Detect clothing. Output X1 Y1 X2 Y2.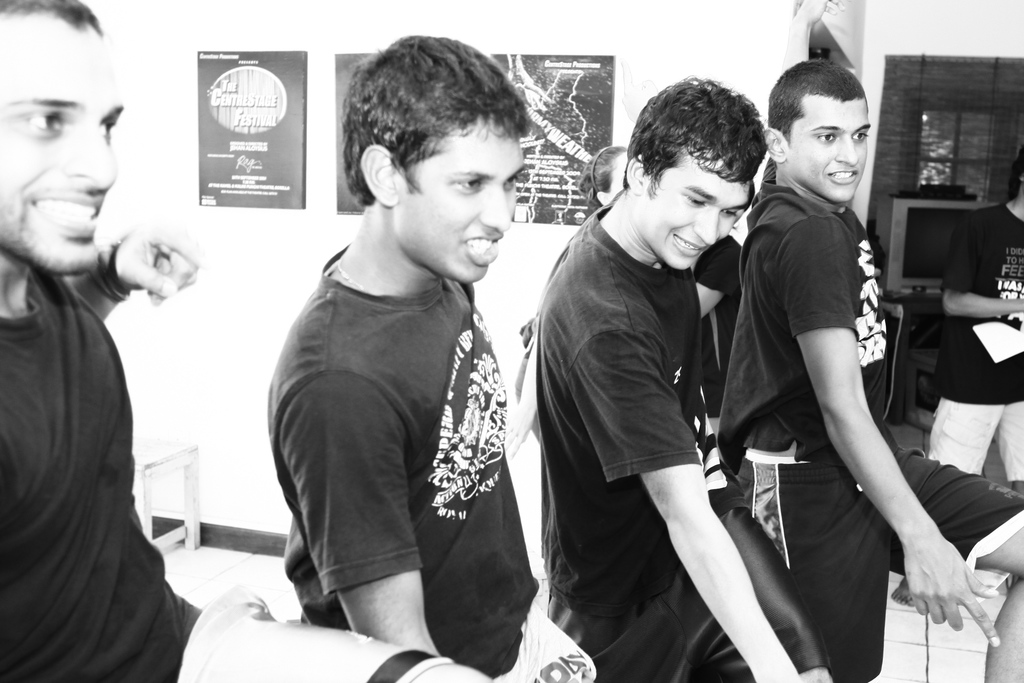
920 204 1023 486.
